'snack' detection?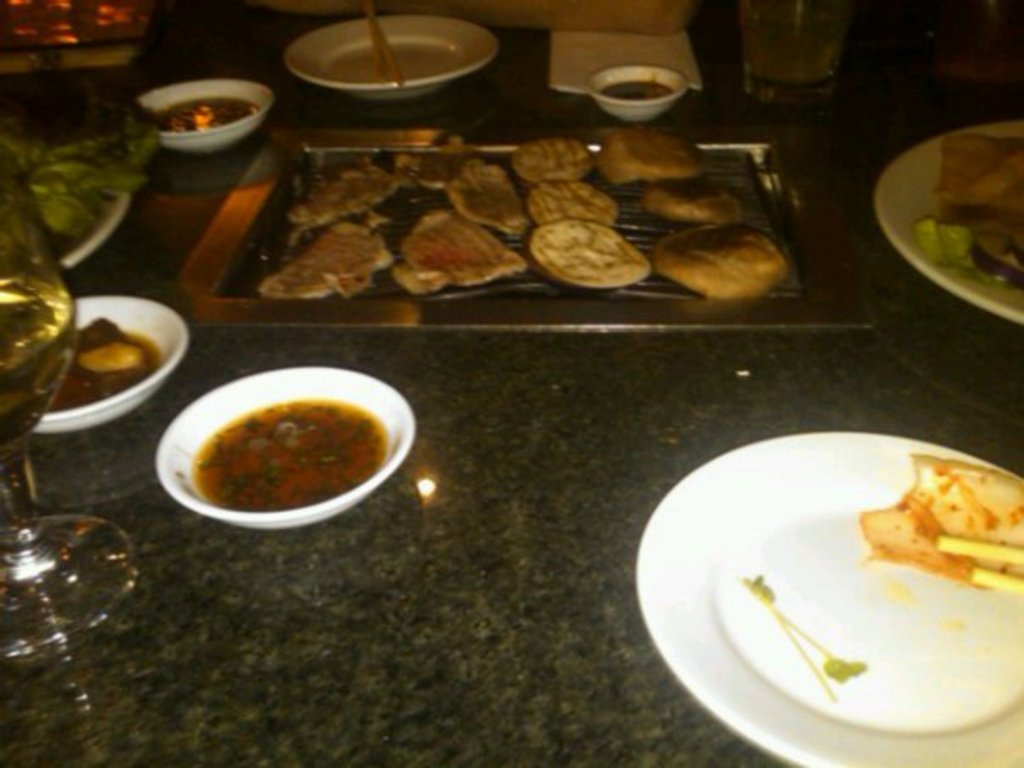
[x1=871, y1=449, x2=1022, y2=587]
